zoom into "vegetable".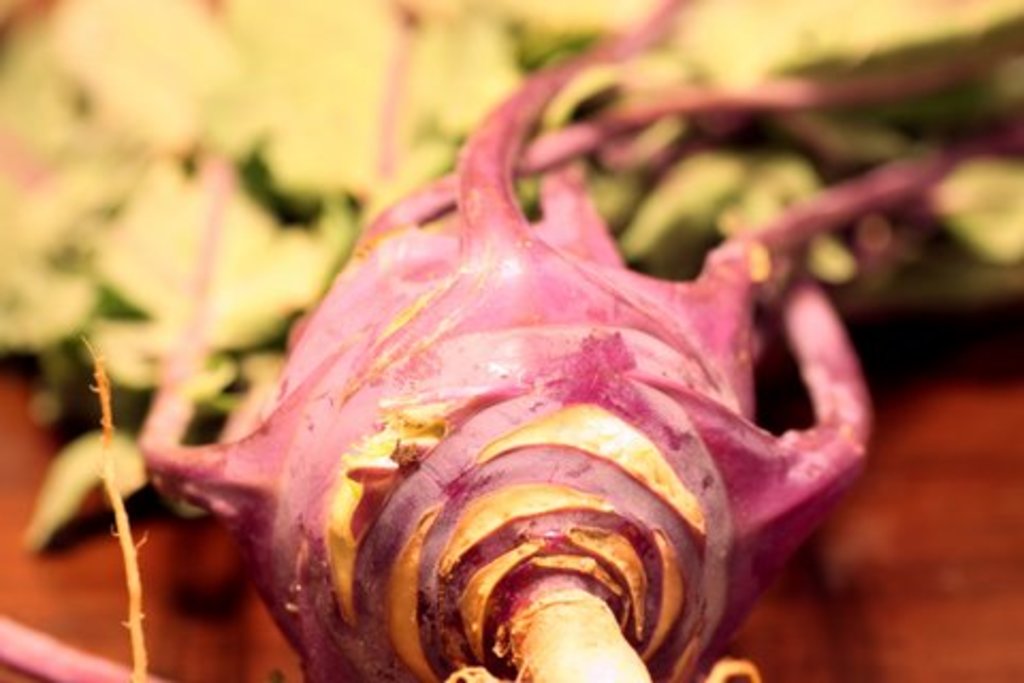
Zoom target: l=137, t=47, r=883, b=682.
